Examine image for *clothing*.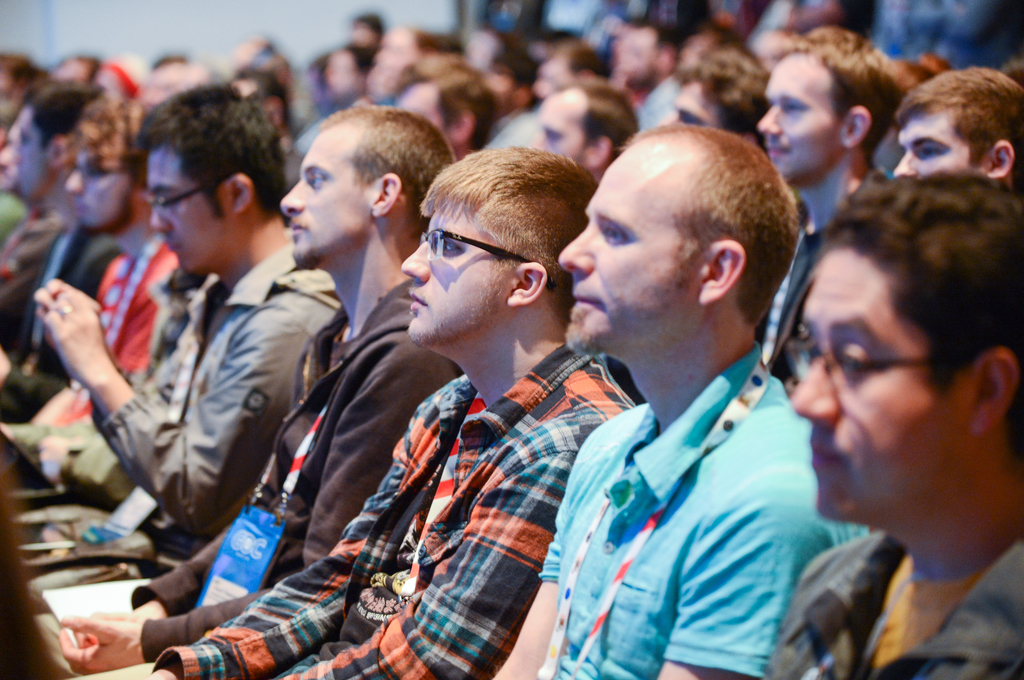
Examination result: <box>24,235,176,489</box>.
